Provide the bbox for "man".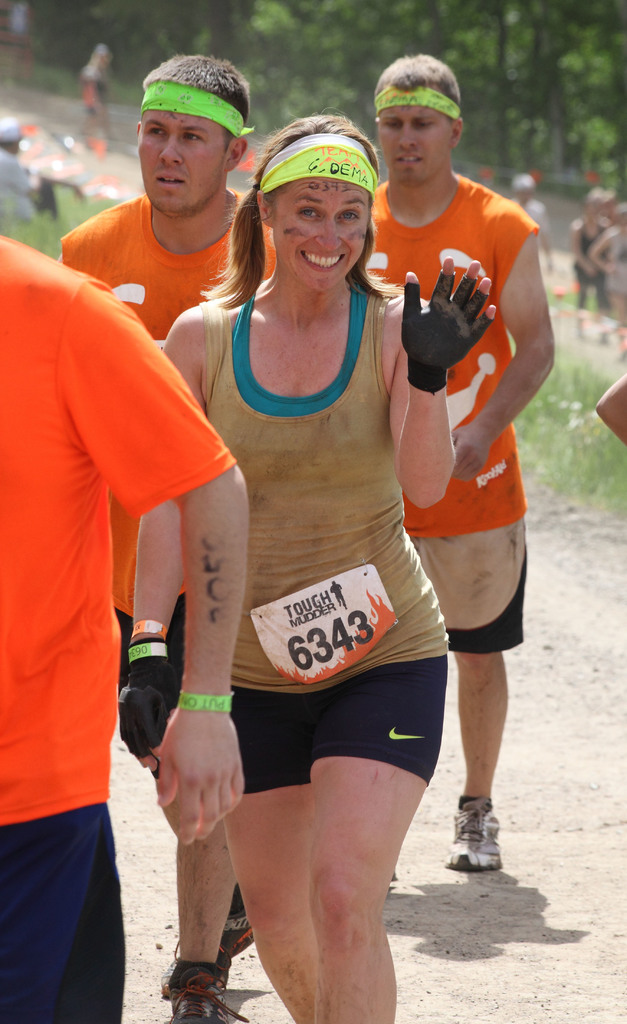
Rect(0, 235, 250, 1023).
